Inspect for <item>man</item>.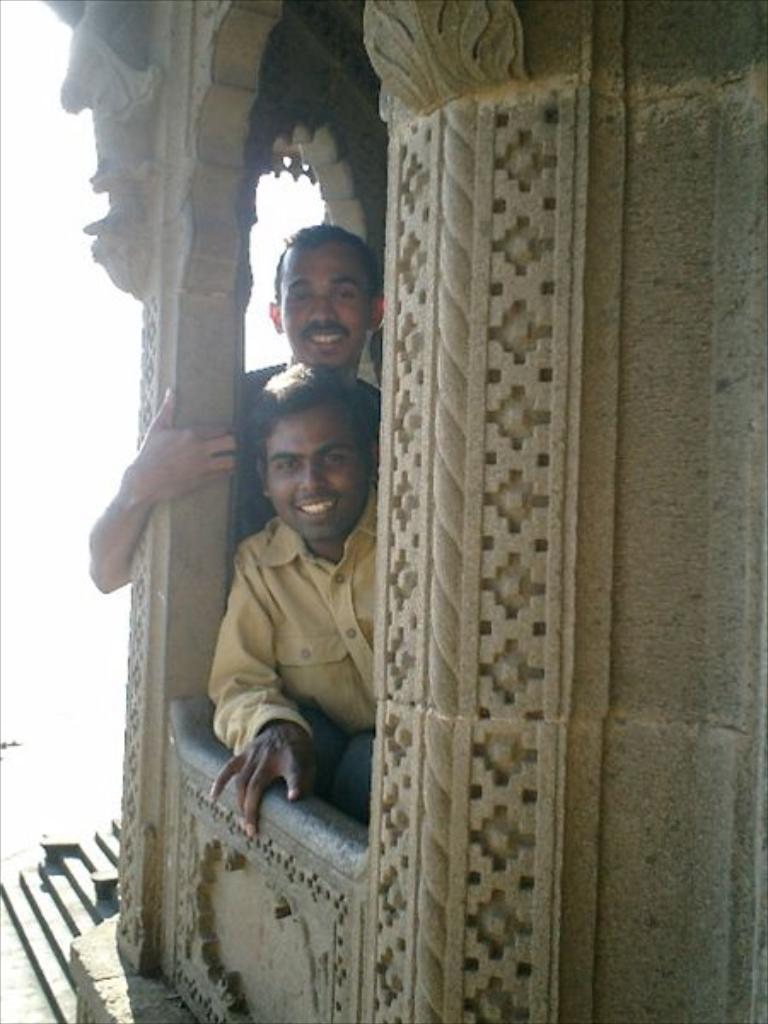
Inspection: [left=89, top=218, right=382, bottom=611].
